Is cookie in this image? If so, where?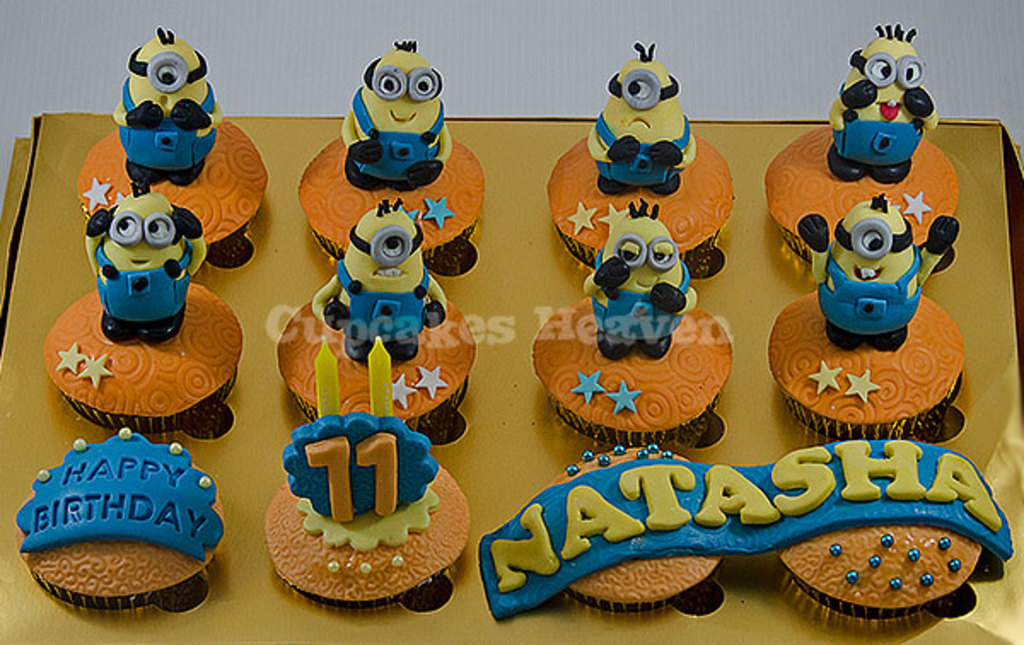
Yes, at (36, 184, 244, 433).
